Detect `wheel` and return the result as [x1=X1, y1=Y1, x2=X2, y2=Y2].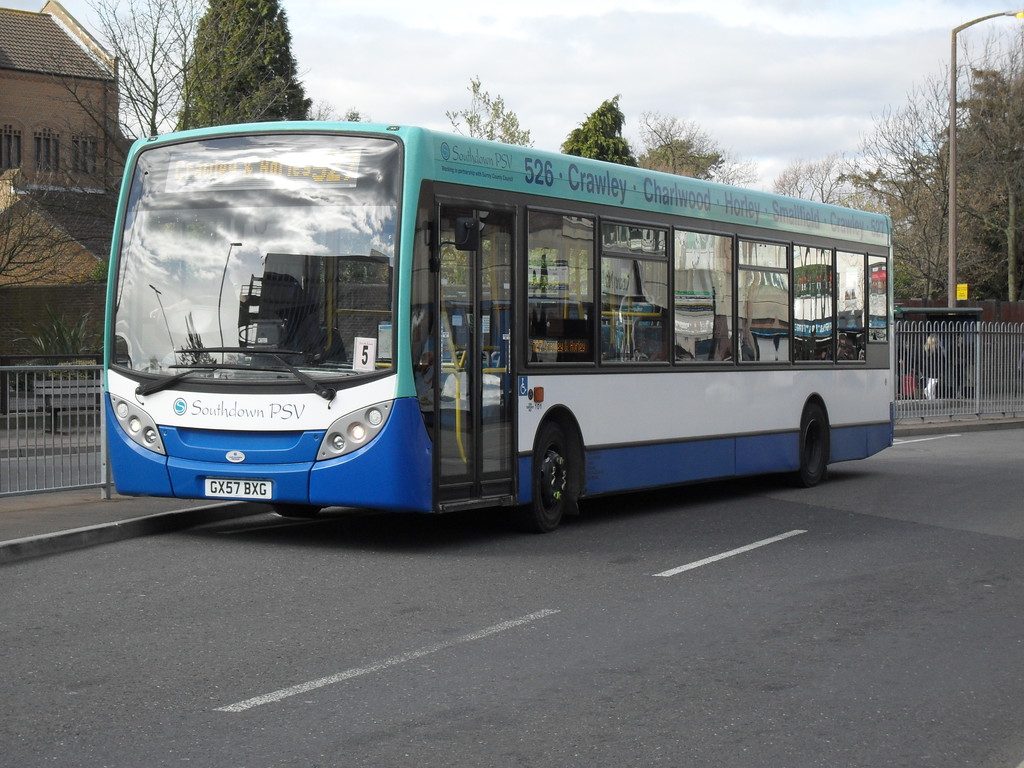
[x1=784, y1=404, x2=833, y2=487].
